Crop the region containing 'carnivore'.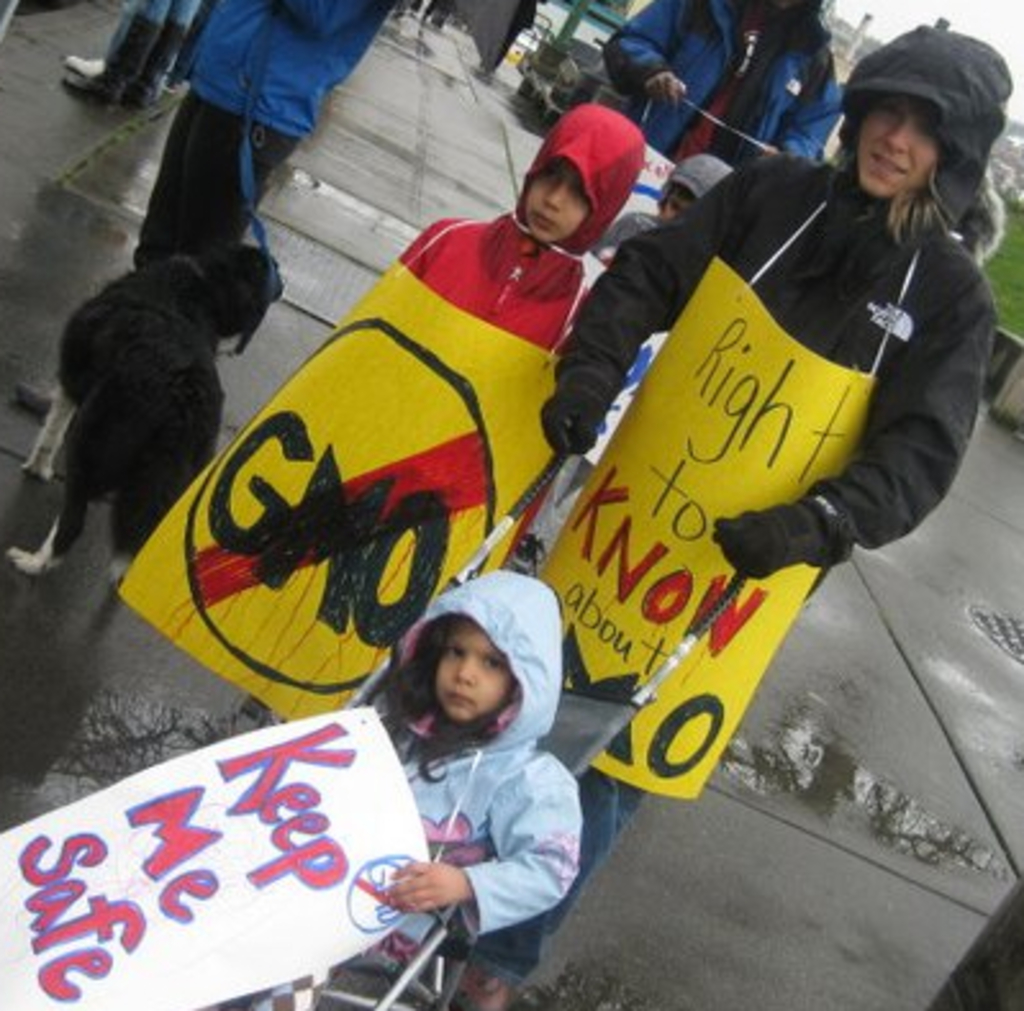
Crop region: {"left": 18, "top": 216, "right": 277, "bottom": 624}.
